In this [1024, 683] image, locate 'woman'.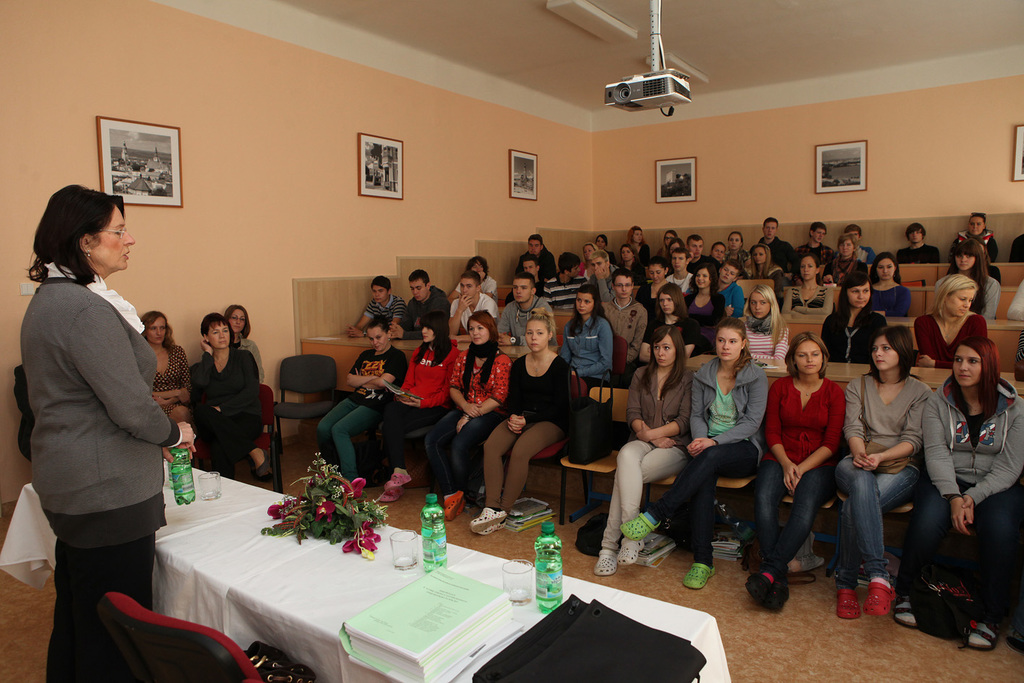
Bounding box: <bbox>911, 274, 987, 367</bbox>.
